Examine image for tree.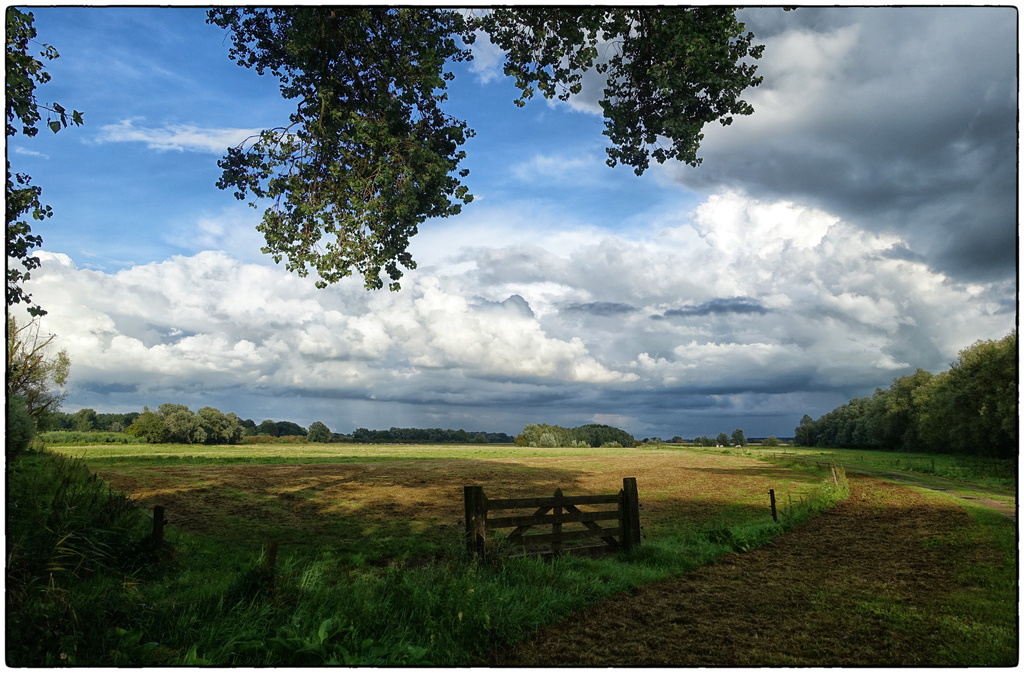
Examination result: [715, 428, 730, 450].
